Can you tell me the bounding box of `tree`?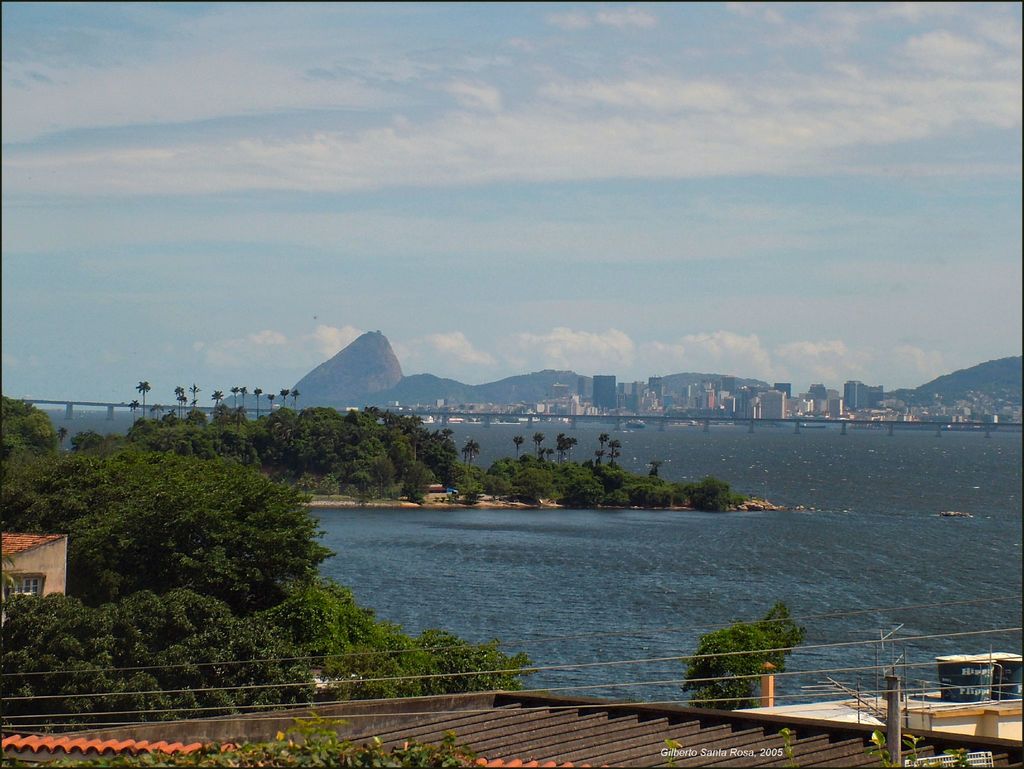
{"left": 643, "top": 485, "right": 673, "bottom": 515}.
